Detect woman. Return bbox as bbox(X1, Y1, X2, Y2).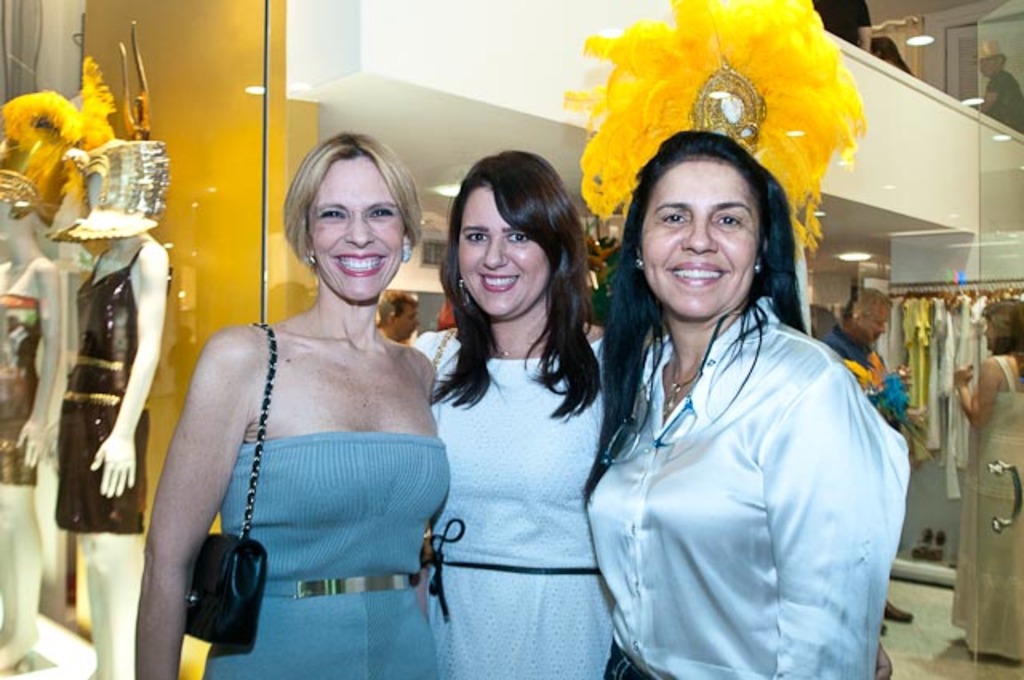
bbox(0, 190, 67, 669).
